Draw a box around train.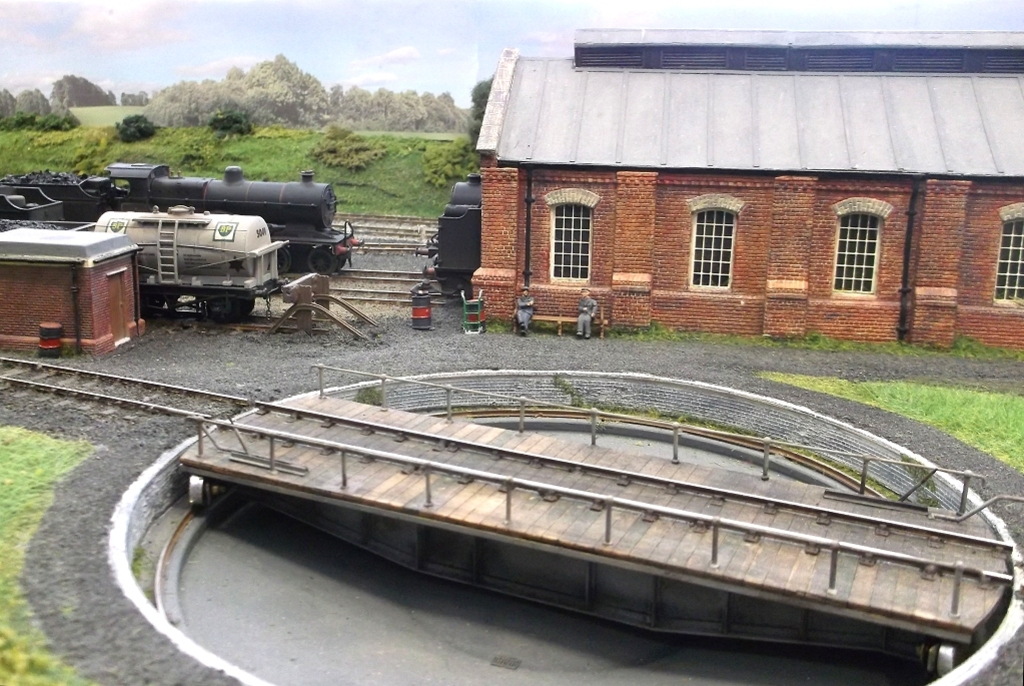
(428, 197, 482, 289).
